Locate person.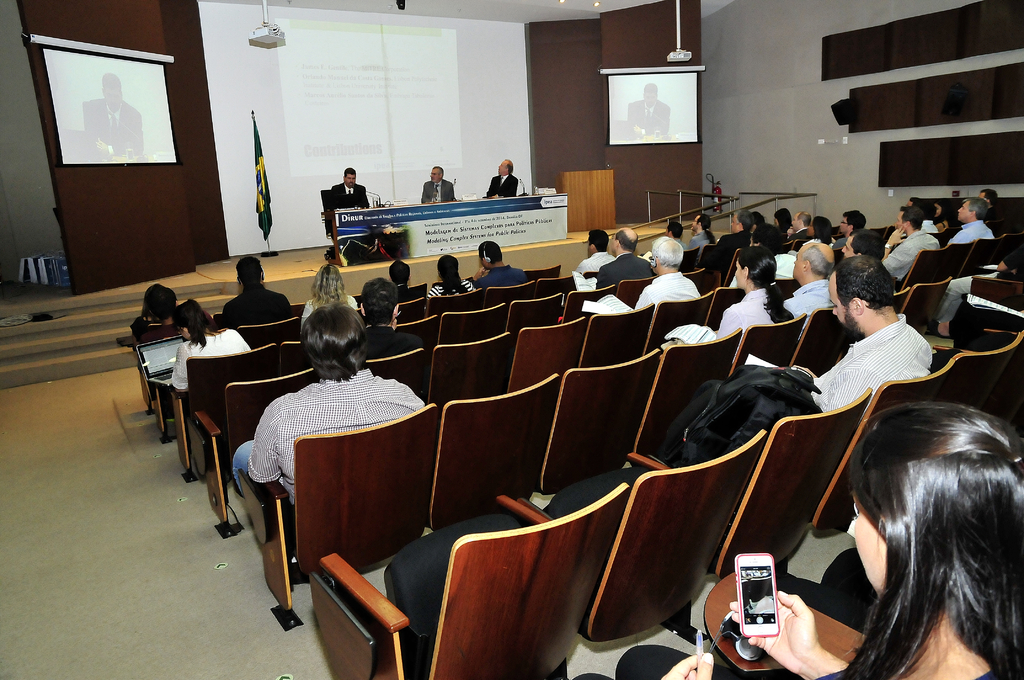
Bounding box: l=321, t=165, r=373, b=241.
